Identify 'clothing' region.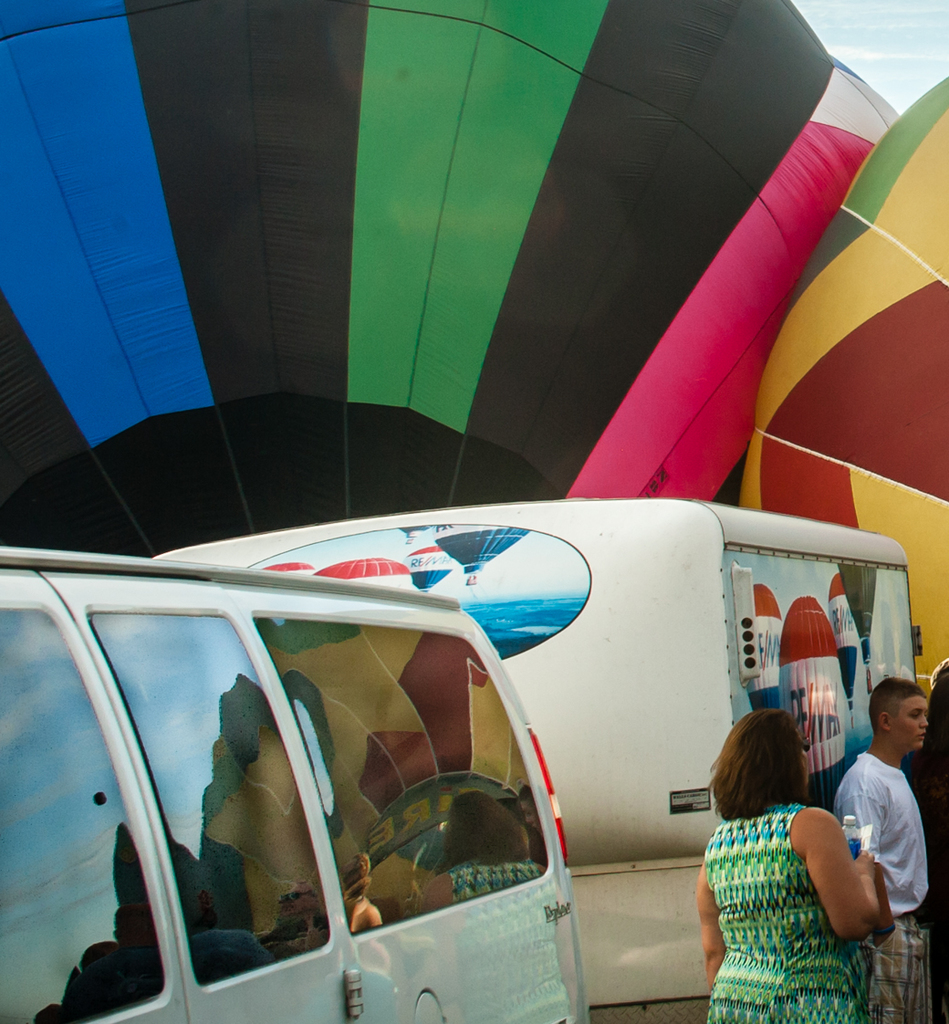
Region: BBox(825, 744, 940, 1023).
